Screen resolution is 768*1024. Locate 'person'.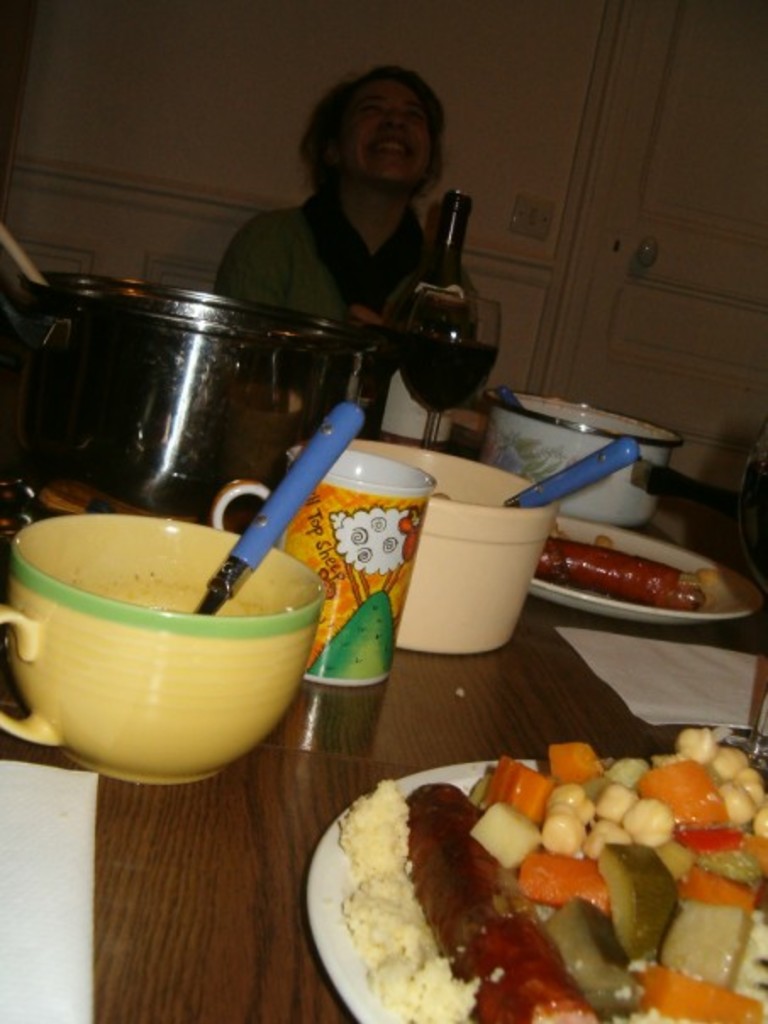
rect(210, 56, 514, 444).
